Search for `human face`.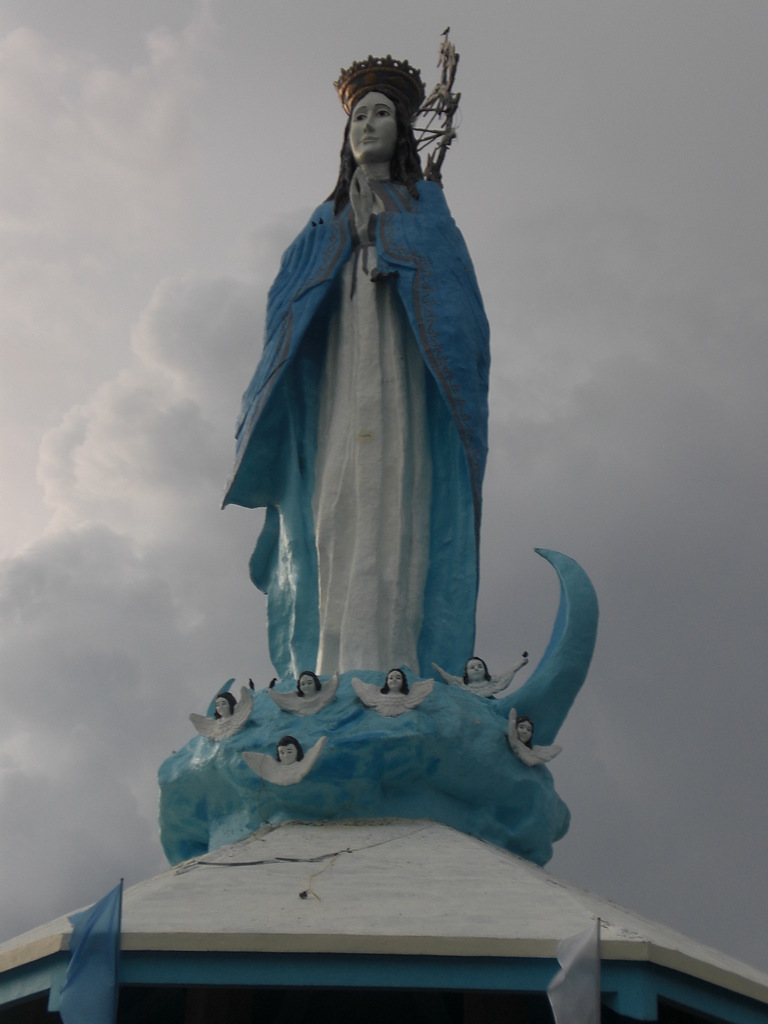
Found at (466, 659, 487, 678).
